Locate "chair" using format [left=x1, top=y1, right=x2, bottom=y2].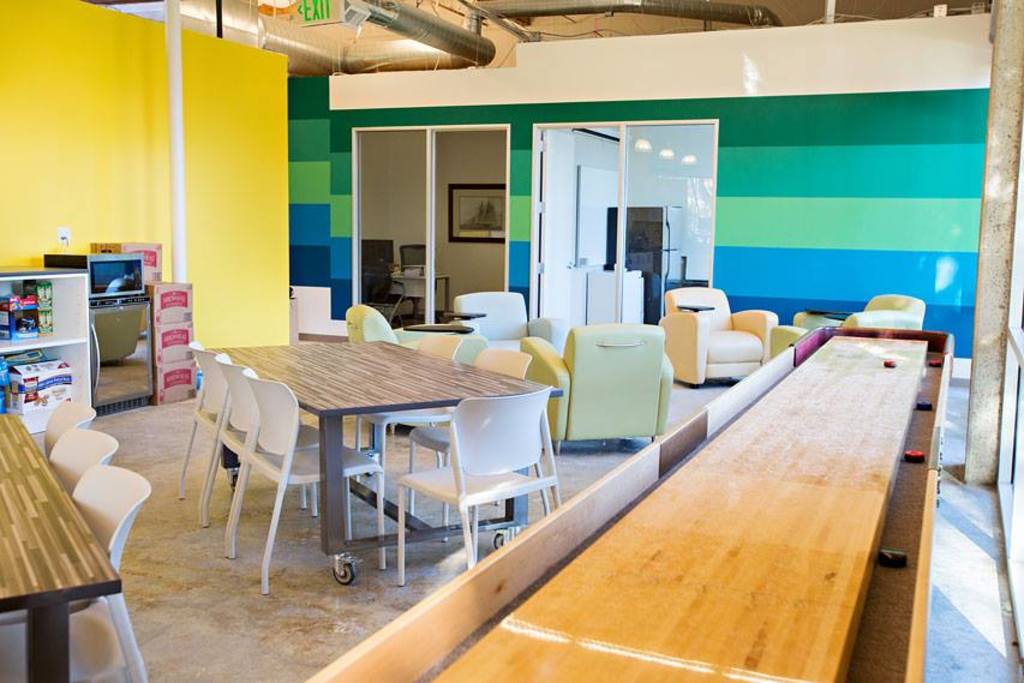
[left=173, top=340, right=229, bottom=523].
